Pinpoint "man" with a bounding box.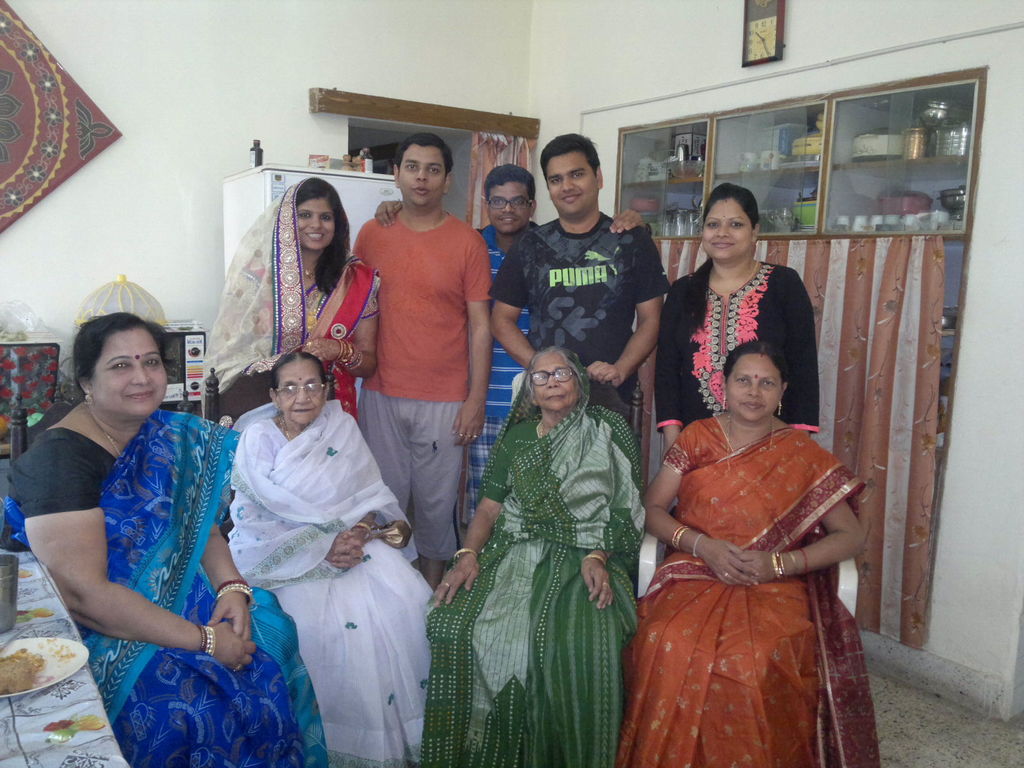
[372, 163, 646, 550].
